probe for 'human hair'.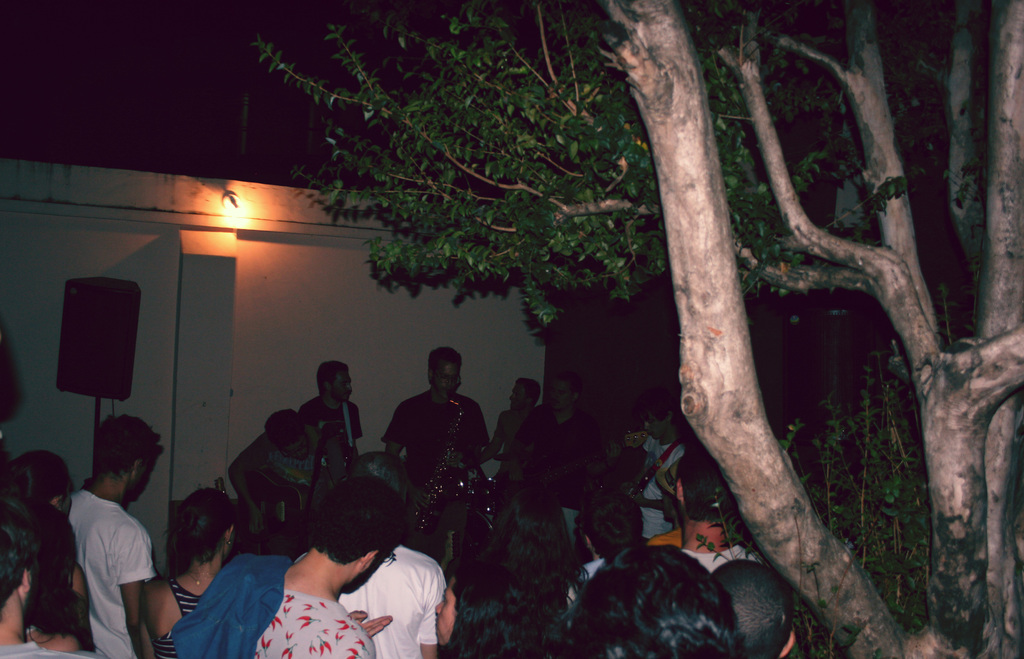
Probe result: select_region(639, 395, 681, 427).
